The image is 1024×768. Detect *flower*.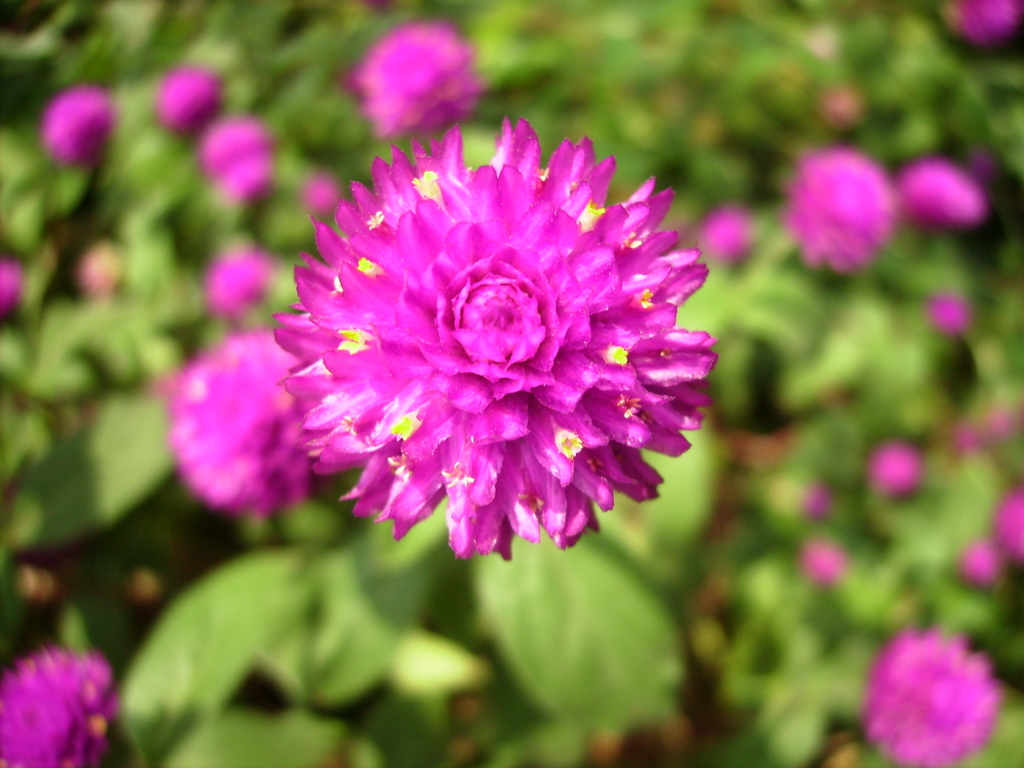
Detection: BBox(887, 157, 993, 227).
